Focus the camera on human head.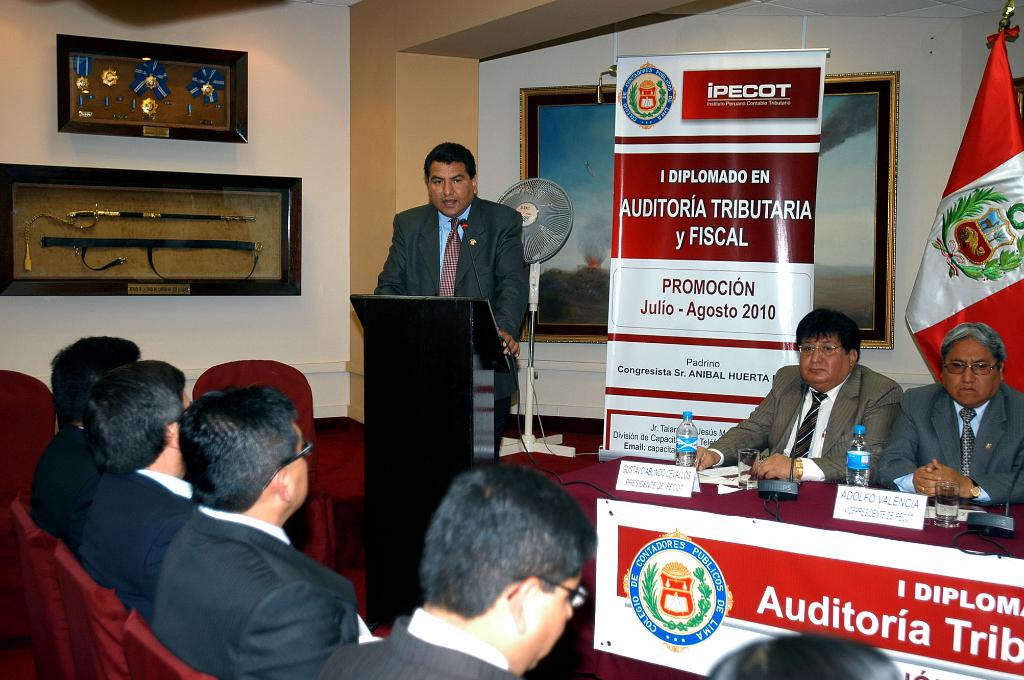
Focus region: (397,475,613,658).
